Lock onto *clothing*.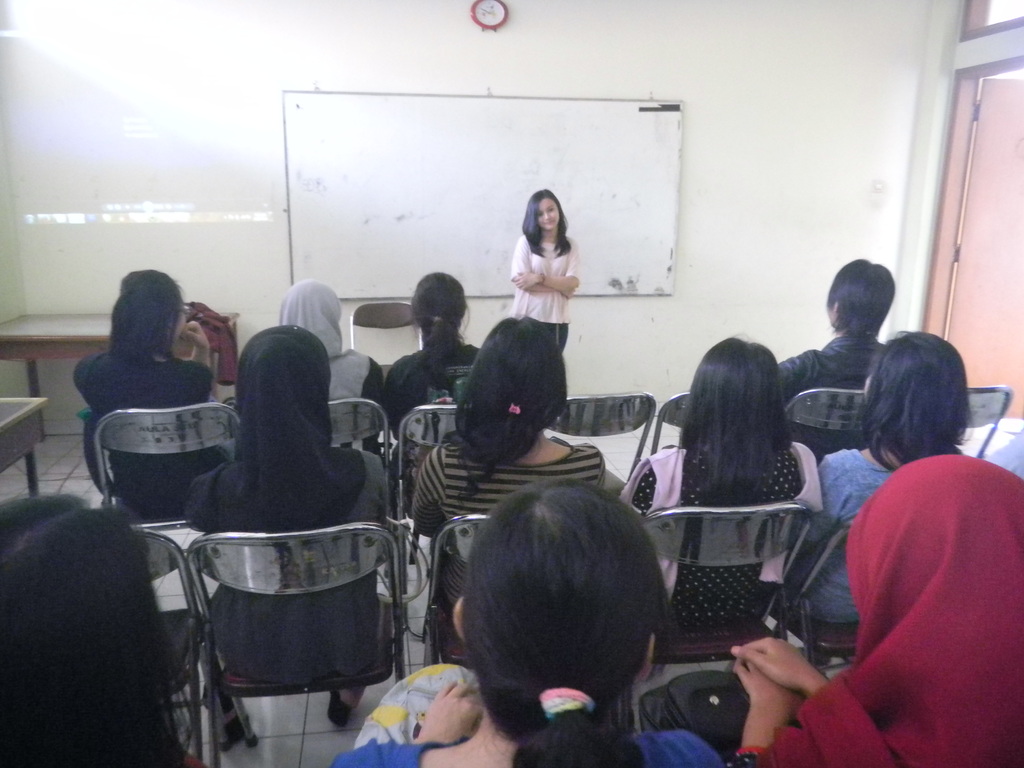
Locked: l=283, t=282, r=391, b=458.
